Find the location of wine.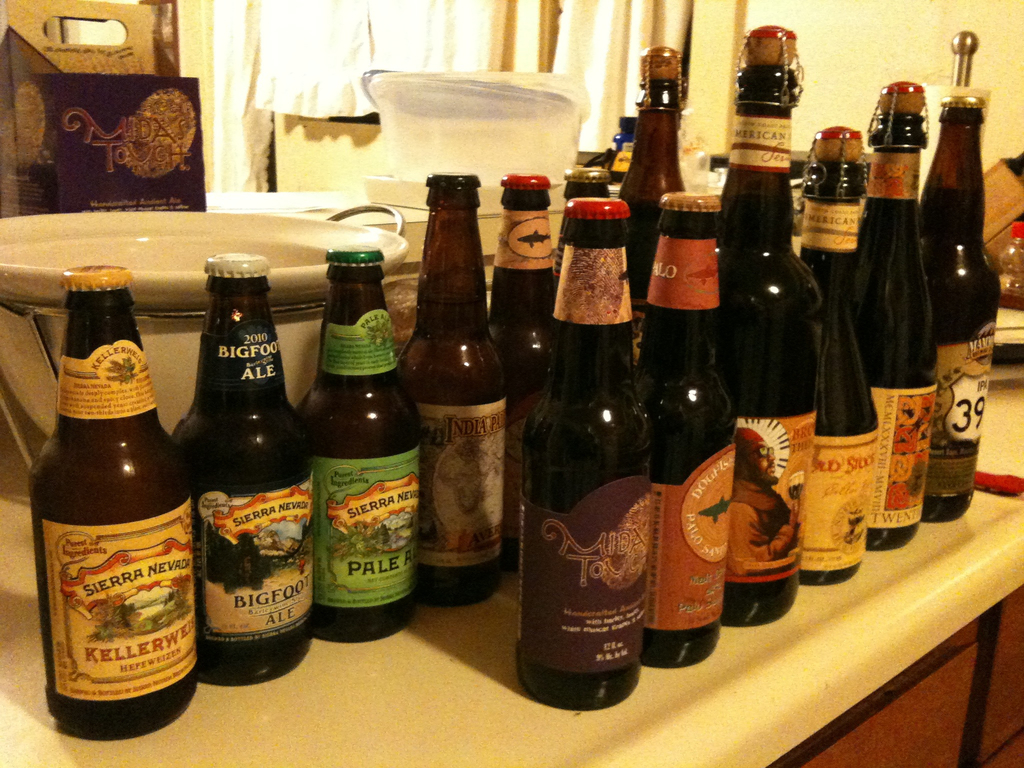
Location: locate(511, 183, 662, 709).
